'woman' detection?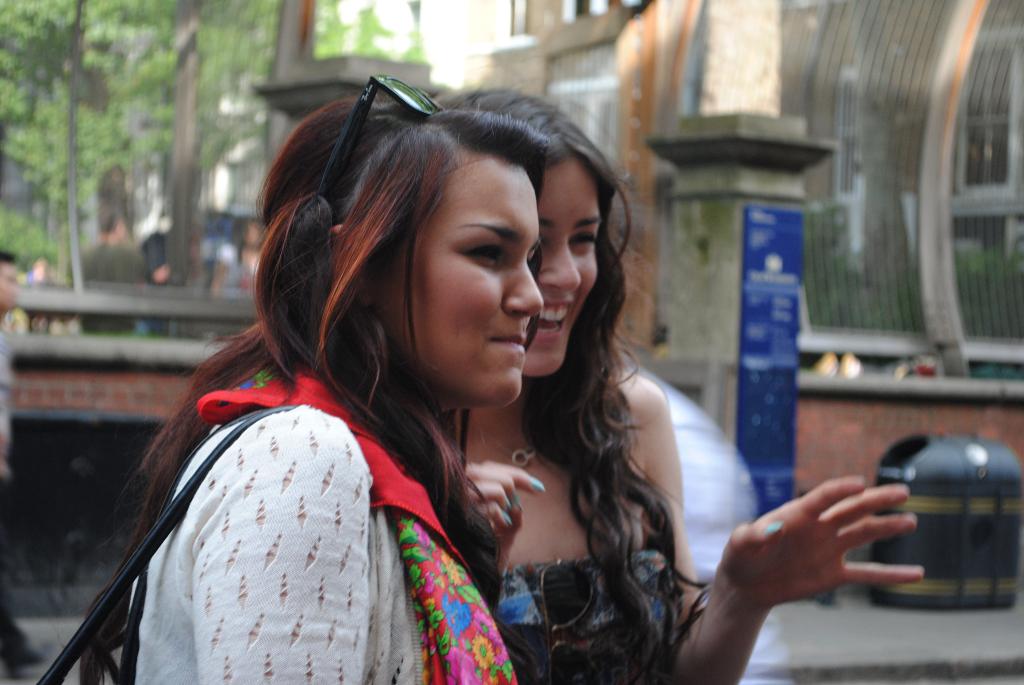
(326,98,916,684)
